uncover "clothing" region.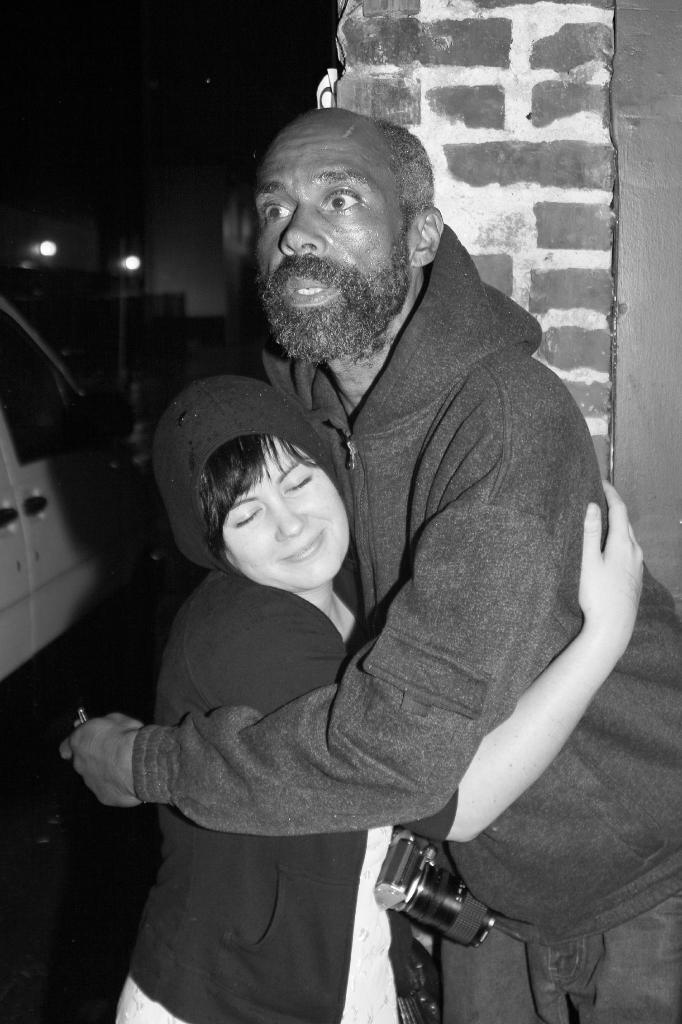
Uncovered: {"left": 111, "top": 376, "right": 454, "bottom": 1023}.
